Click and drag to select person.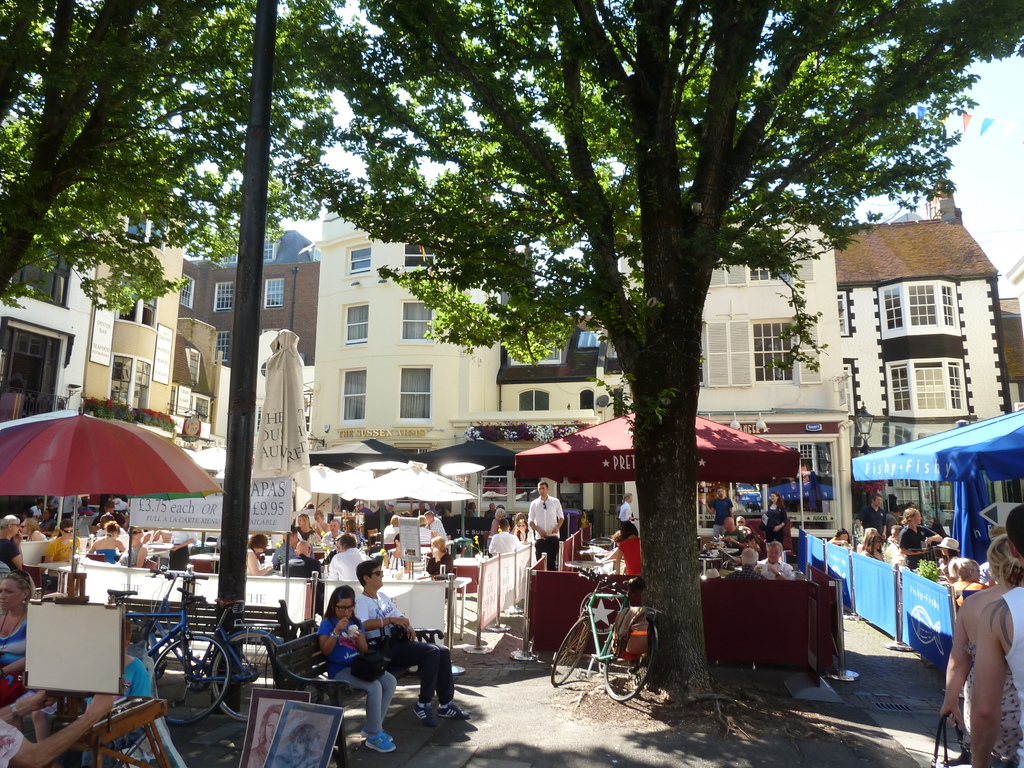
Selection: <region>488, 519, 517, 554</region>.
